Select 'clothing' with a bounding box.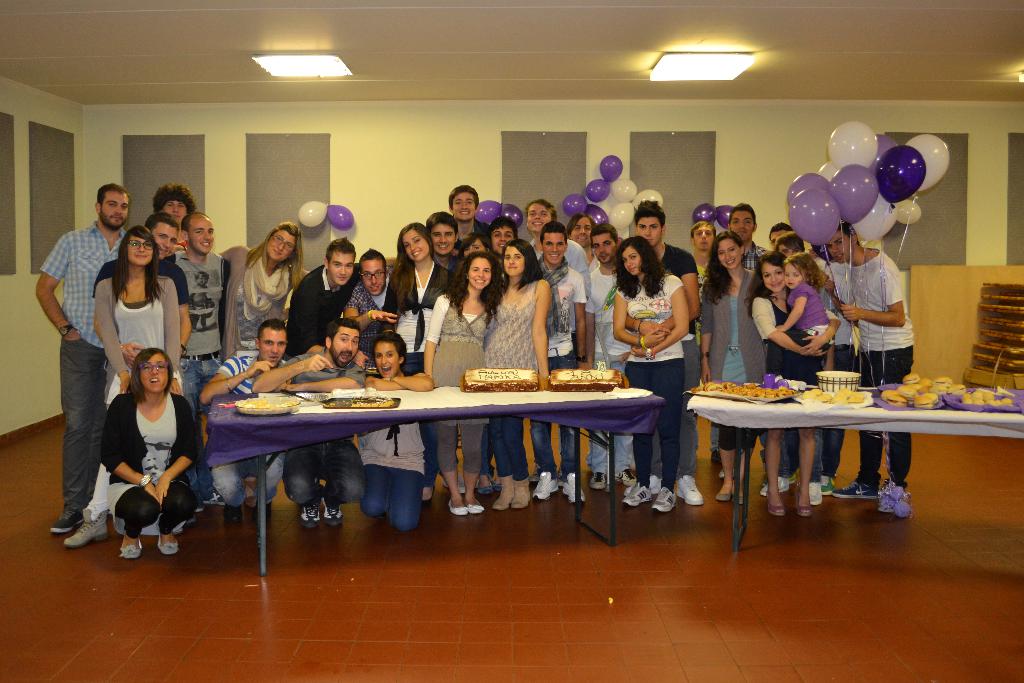
[left=481, top=277, right=545, bottom=509].
